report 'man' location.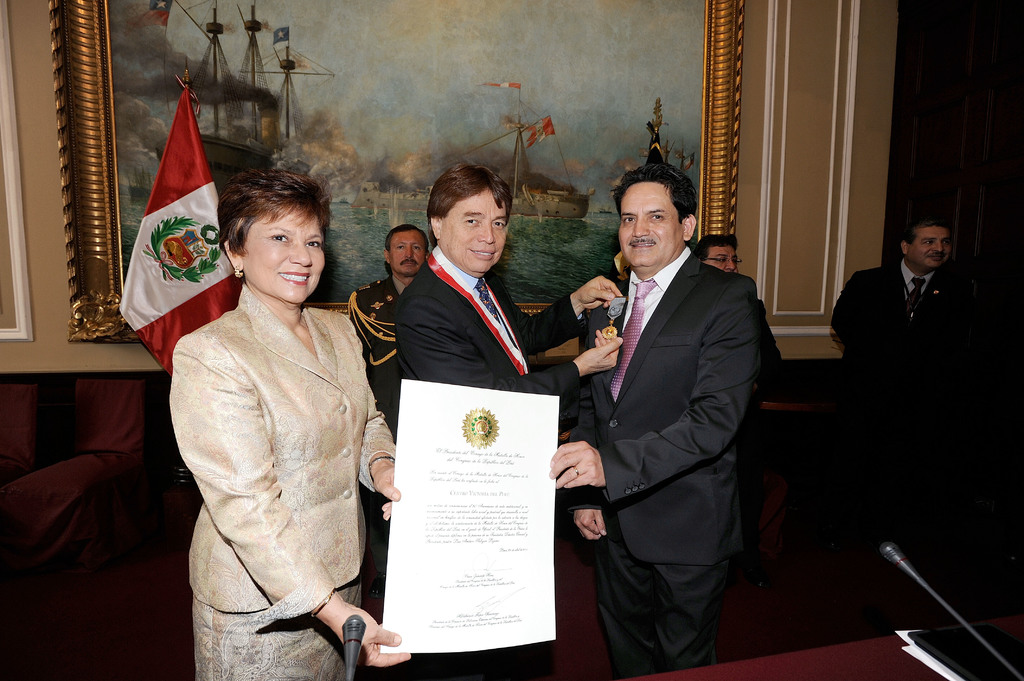
Report: {"x1": 397, "y1": 164, "x2": 623, "y2": 680}.
